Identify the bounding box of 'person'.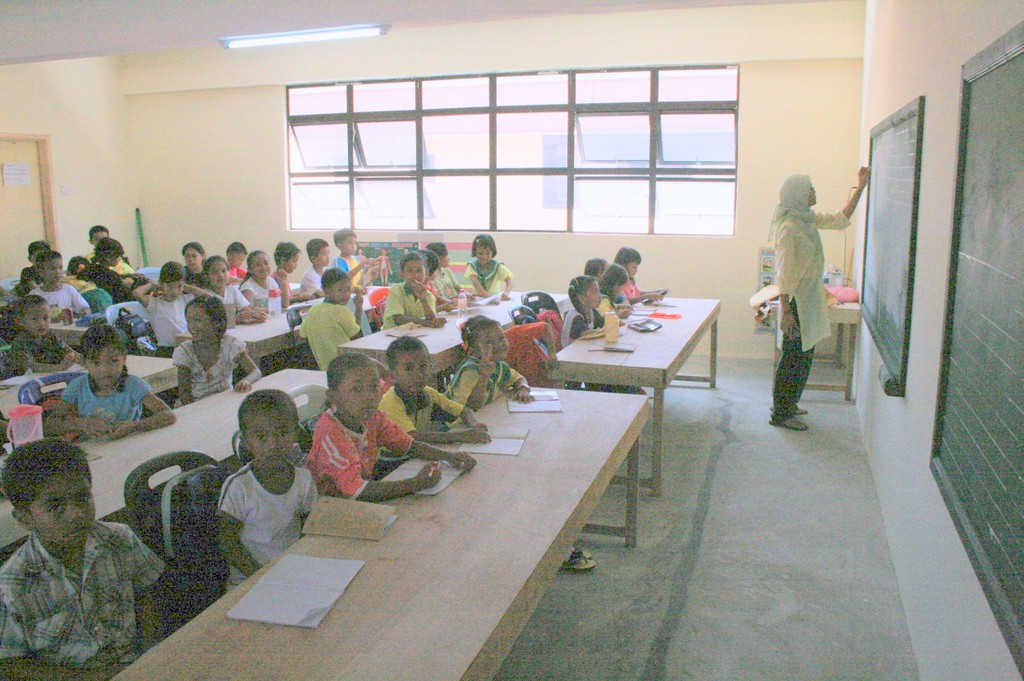
BBox(456, 224, 518, 305).
